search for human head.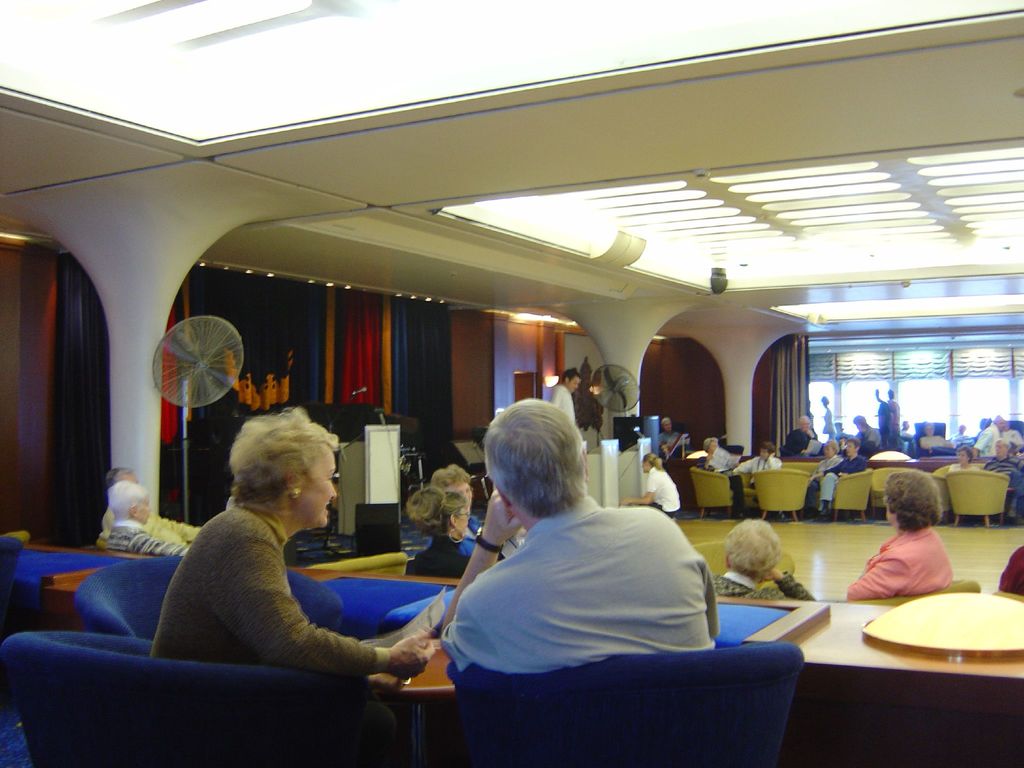
Found at bbox(428, 463, 472, 500).
